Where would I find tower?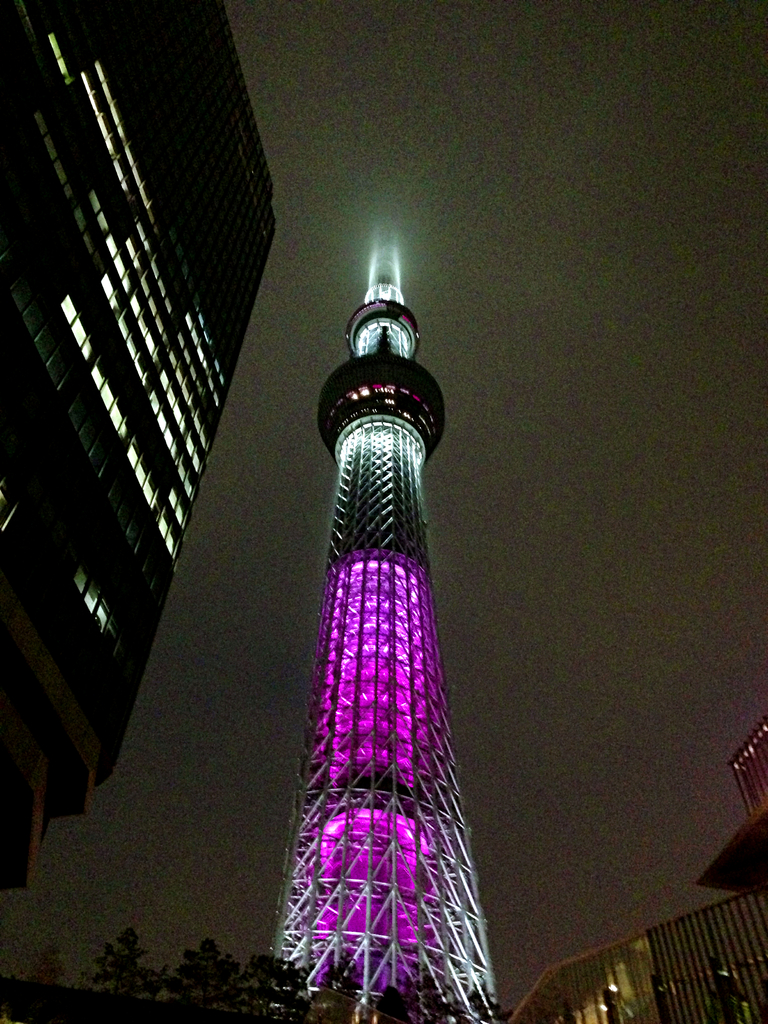
At 508, 886, 767, 1023.
